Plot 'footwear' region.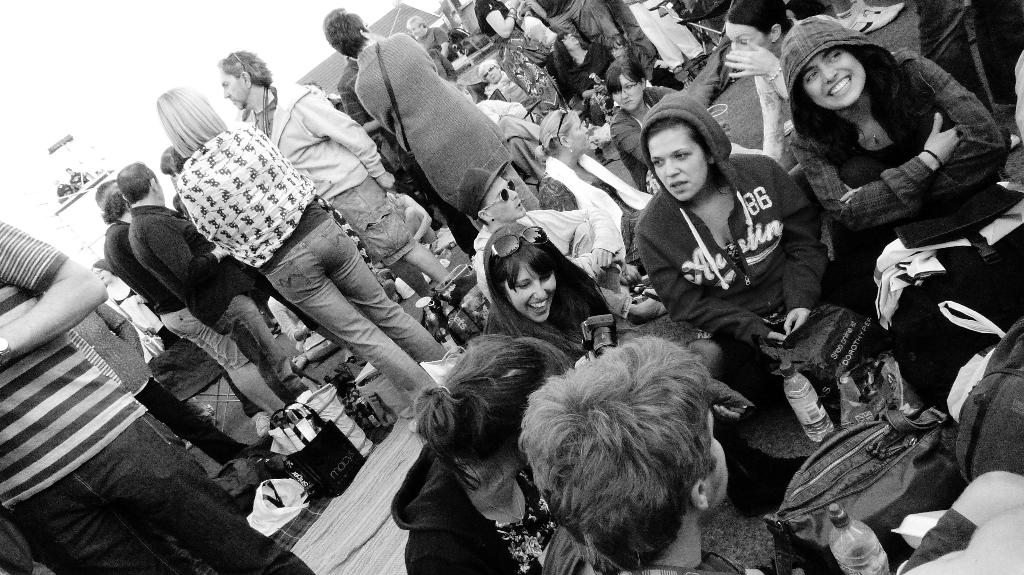
Plotted at <region>253, 412, 268, 437</region>.
